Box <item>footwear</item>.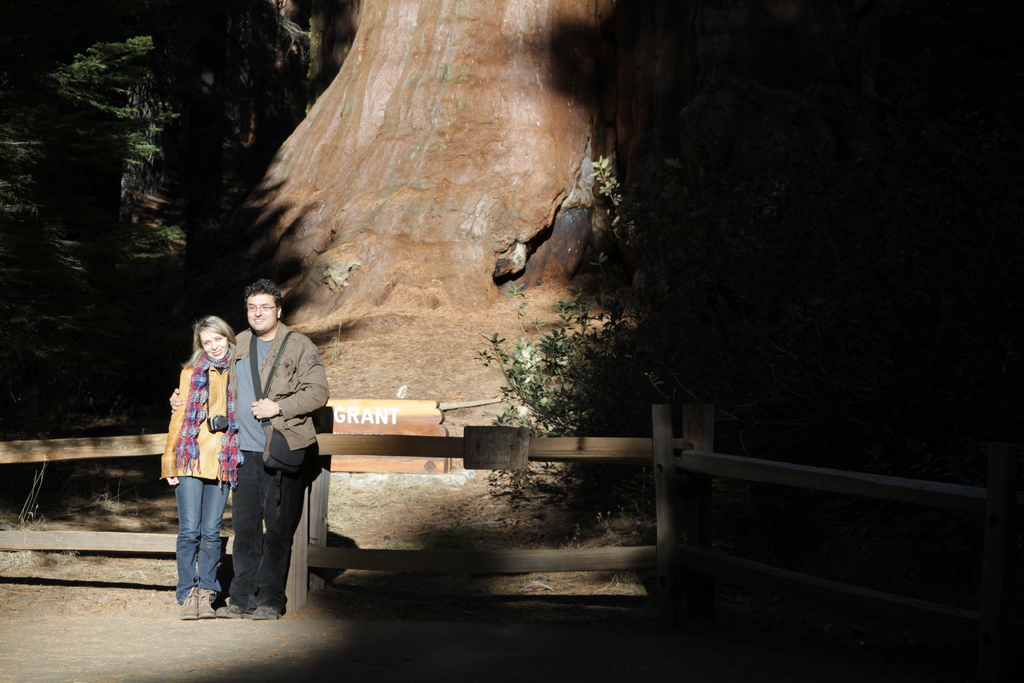
217, 597, 251, 622.
